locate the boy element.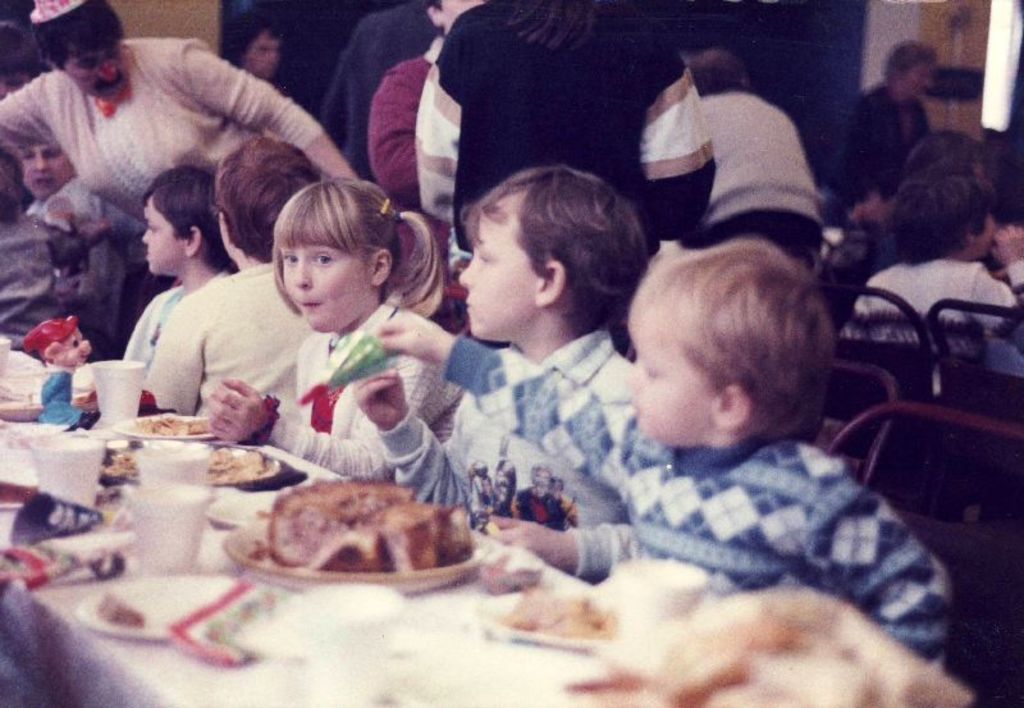
Element bbox: box(351, 163, 689, 529).
